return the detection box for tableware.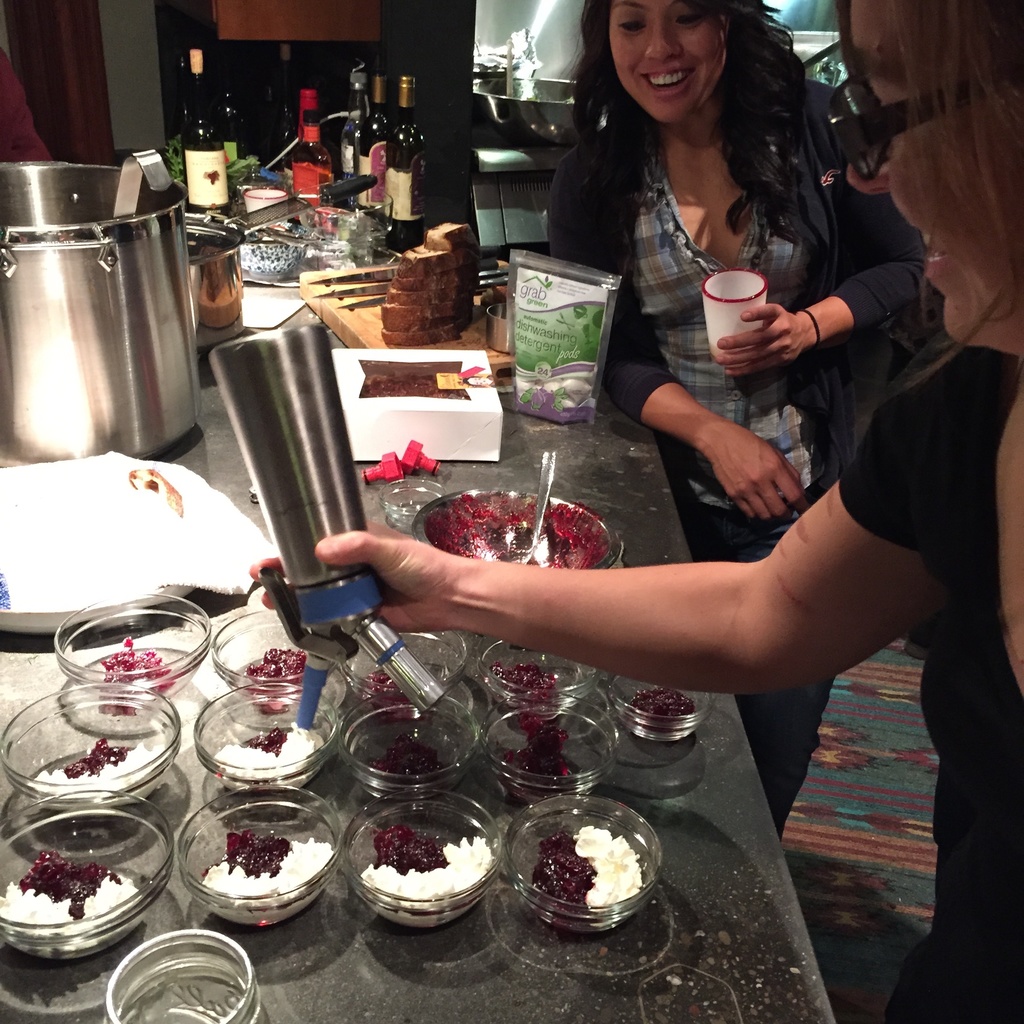
[left=473, top=643, right=599, bottom=714].
